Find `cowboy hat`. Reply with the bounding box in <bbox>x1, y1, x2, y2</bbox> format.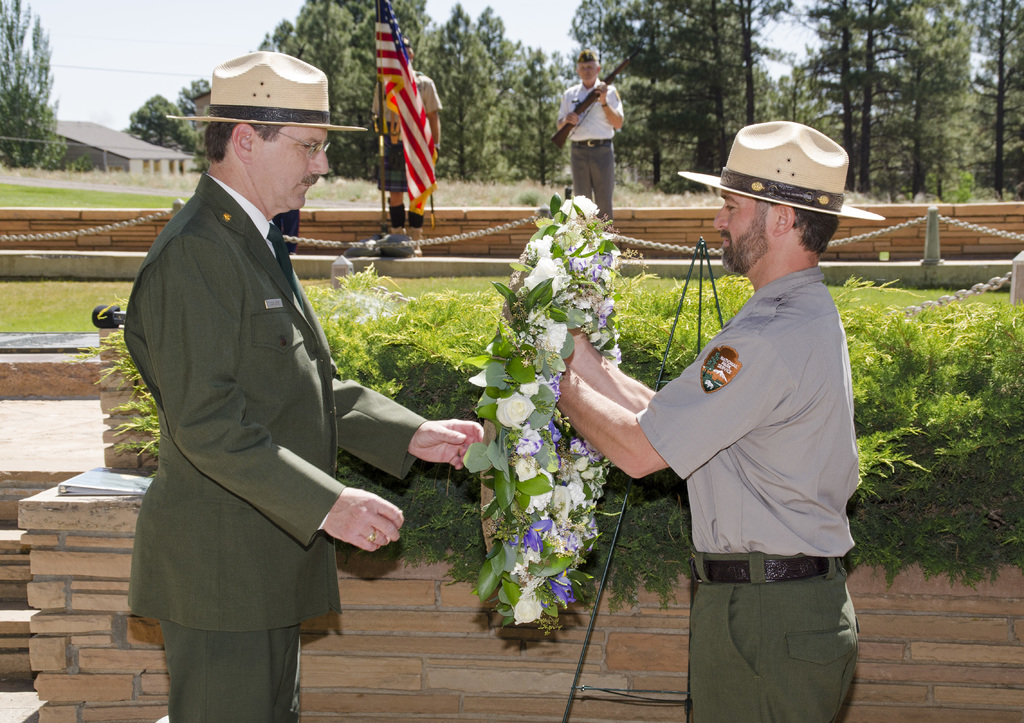
<bbox>701, 119, 858, 224</bbox>.
